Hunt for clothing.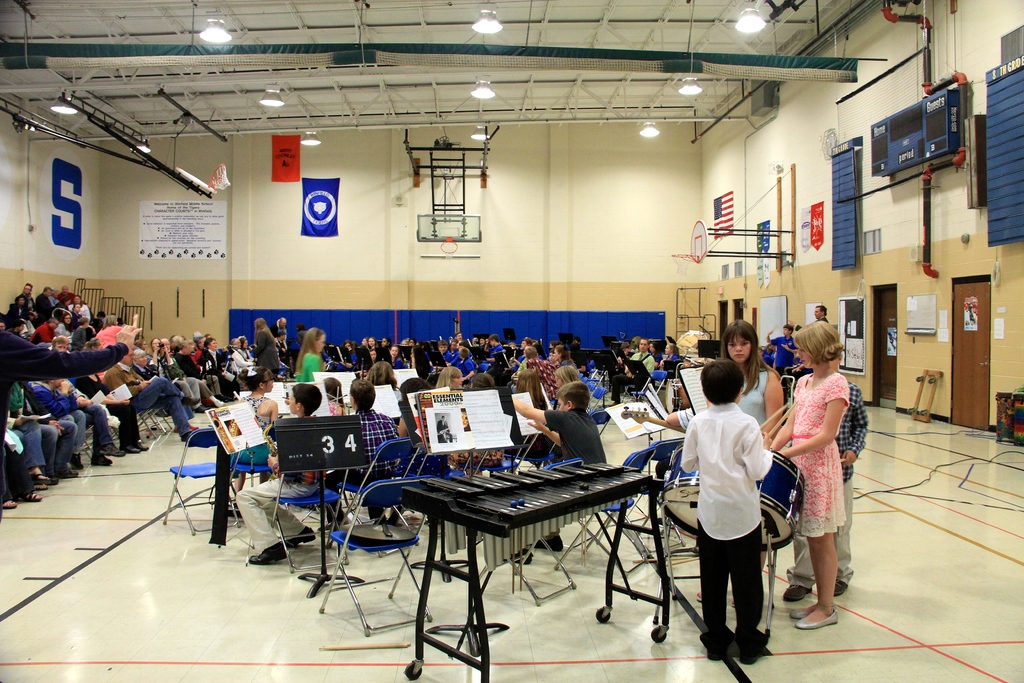
Hunted down at region(228, 393, 273, 472).
